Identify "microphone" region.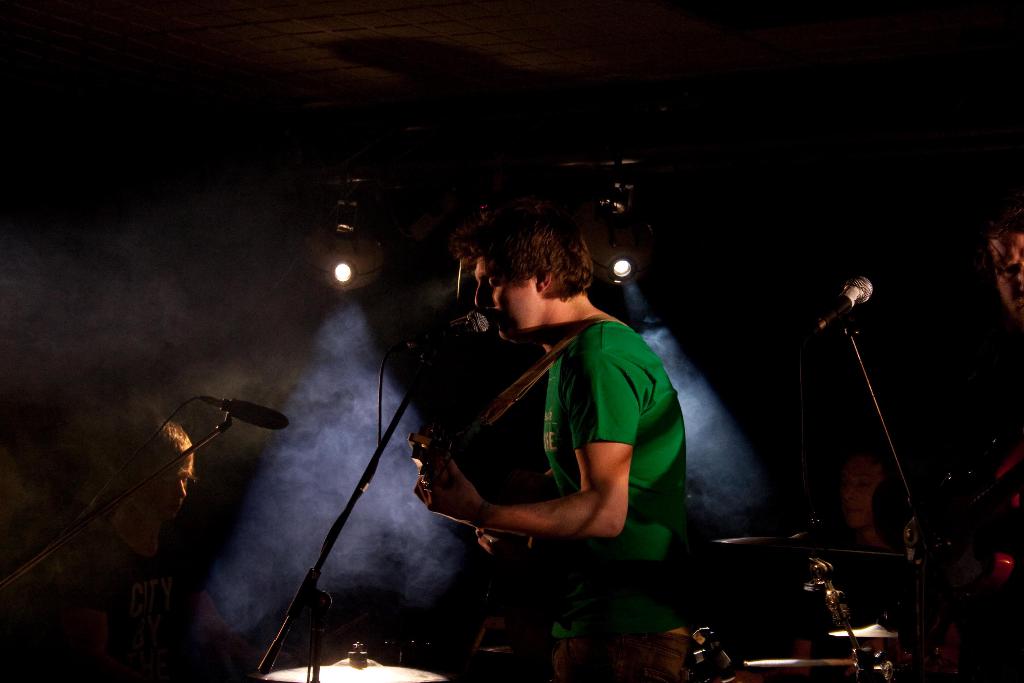
Region: {"left": 198, "top": 393, "right": 292, "bottom": 431}.
